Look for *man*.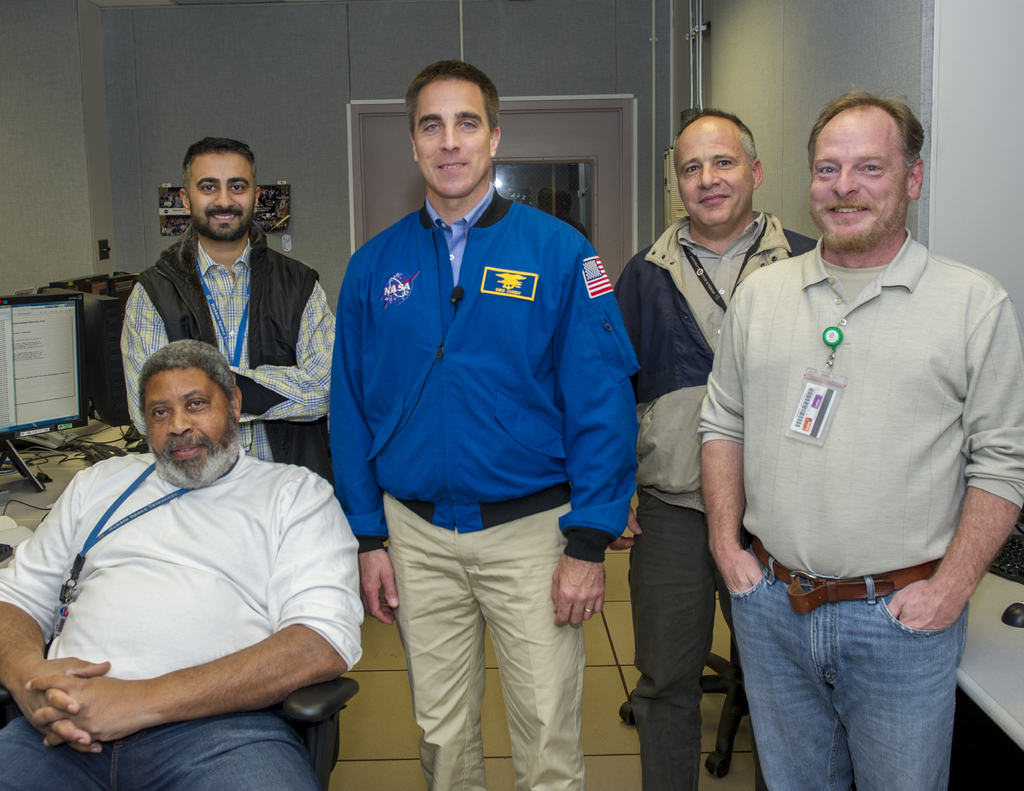
Found: rect(0, 341, 359, 790).
